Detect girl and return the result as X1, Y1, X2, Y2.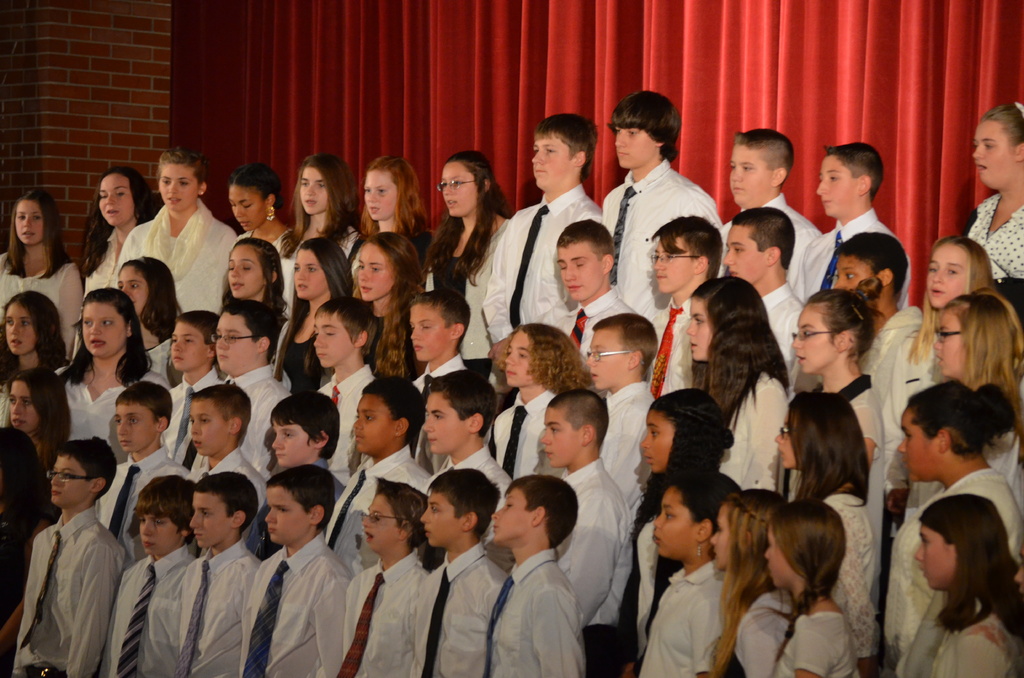
0, 291, 68, 431.
